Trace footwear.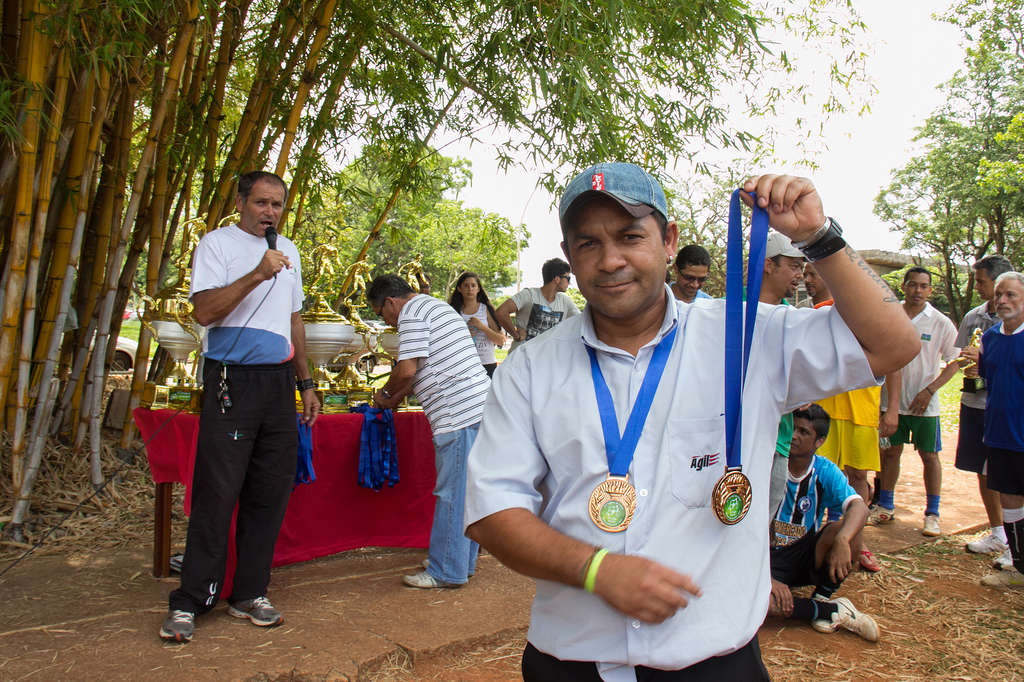
Traced to (x1=807, y1=587, x2=835, y2=637).
